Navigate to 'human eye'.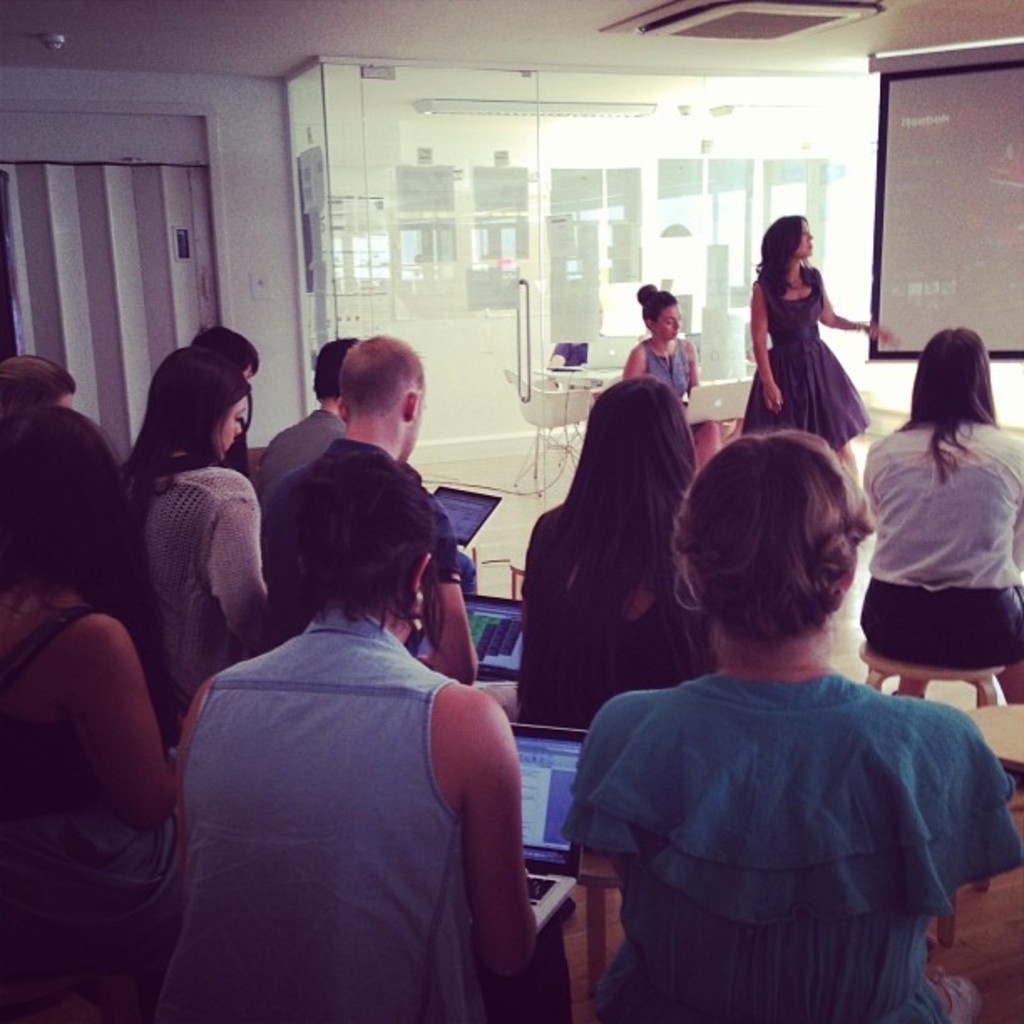
Navigation target: rect(233, 412, 243, 423).
